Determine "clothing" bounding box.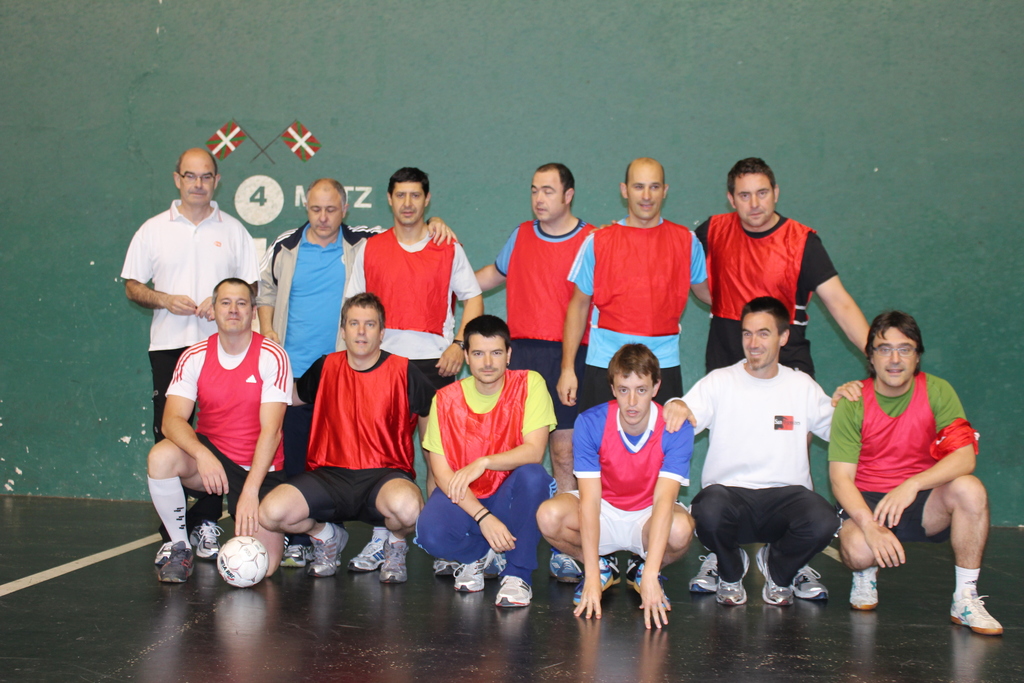
Determined: bbox=[568, 219, 714, 408].
